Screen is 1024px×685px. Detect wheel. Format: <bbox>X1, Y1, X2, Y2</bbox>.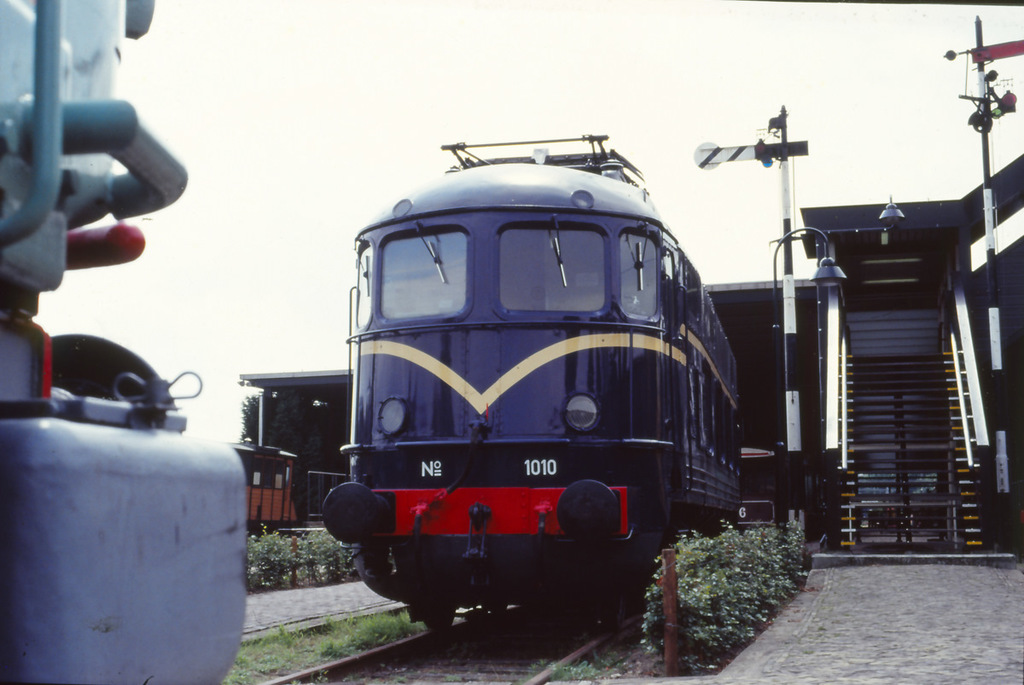
<bbox>425, 607, 454, 629</bbox>.
